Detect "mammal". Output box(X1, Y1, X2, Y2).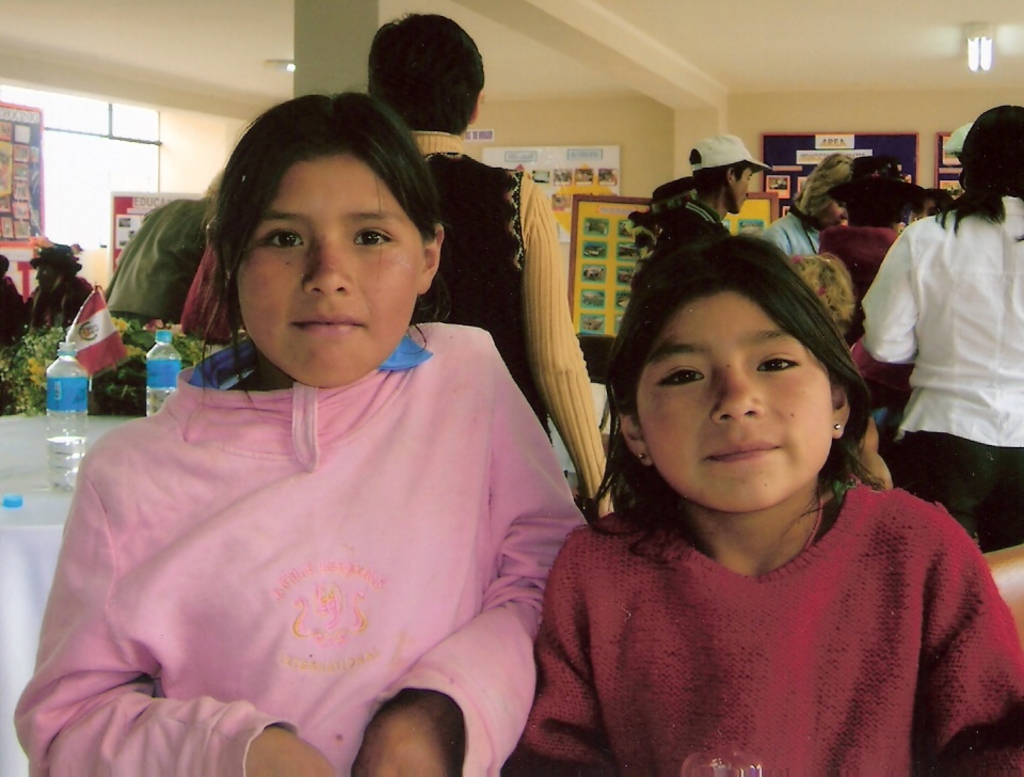
box(769, 152, 852, 263).
